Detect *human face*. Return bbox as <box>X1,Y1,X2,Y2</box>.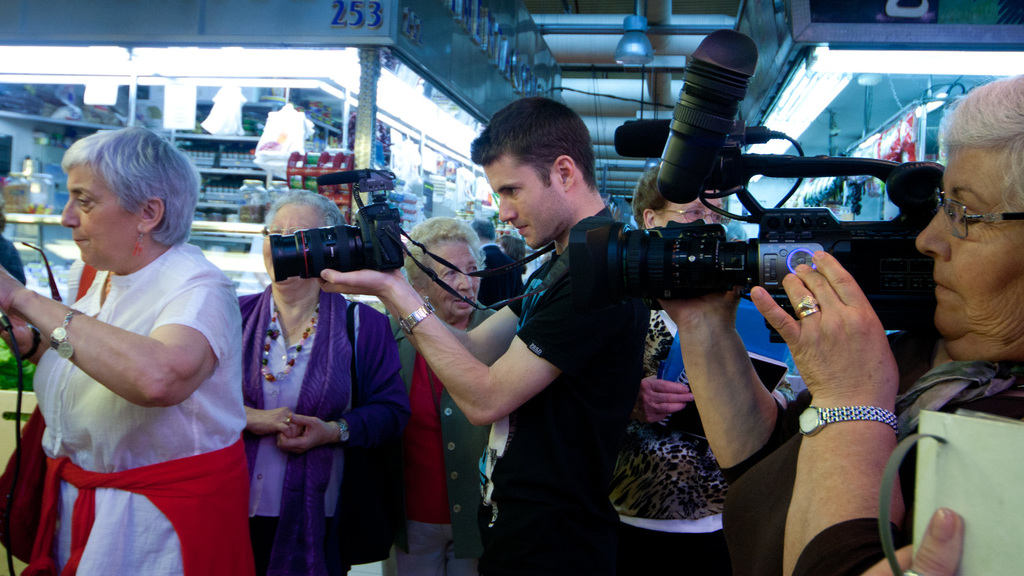
<box>913,151,1018,345</box>.
